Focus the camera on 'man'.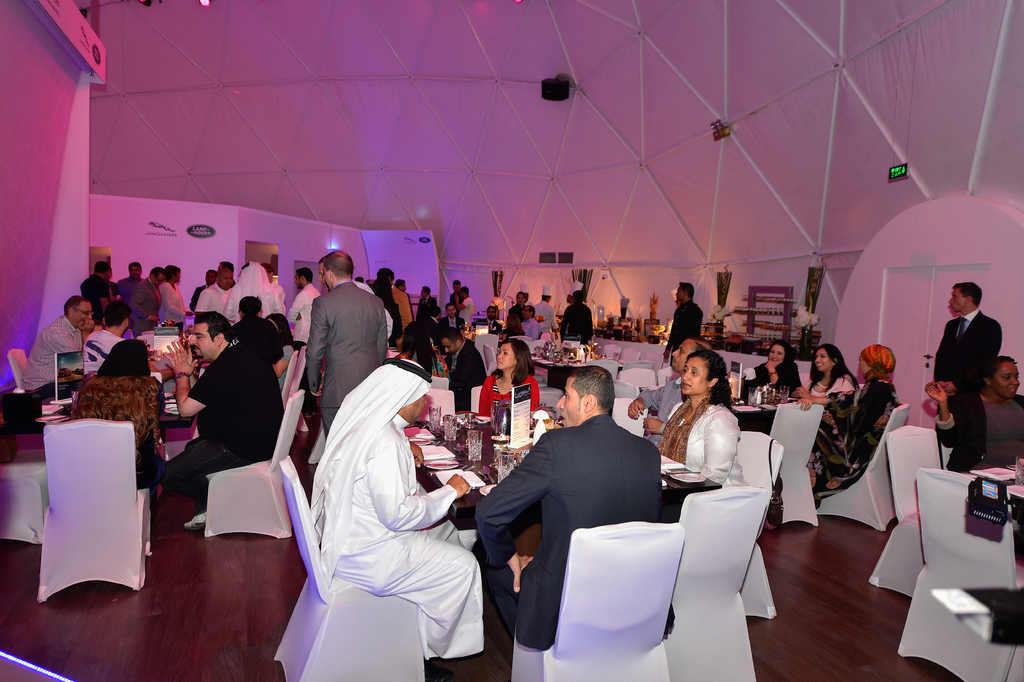
Focus region: 655, 278, 705, 358.
